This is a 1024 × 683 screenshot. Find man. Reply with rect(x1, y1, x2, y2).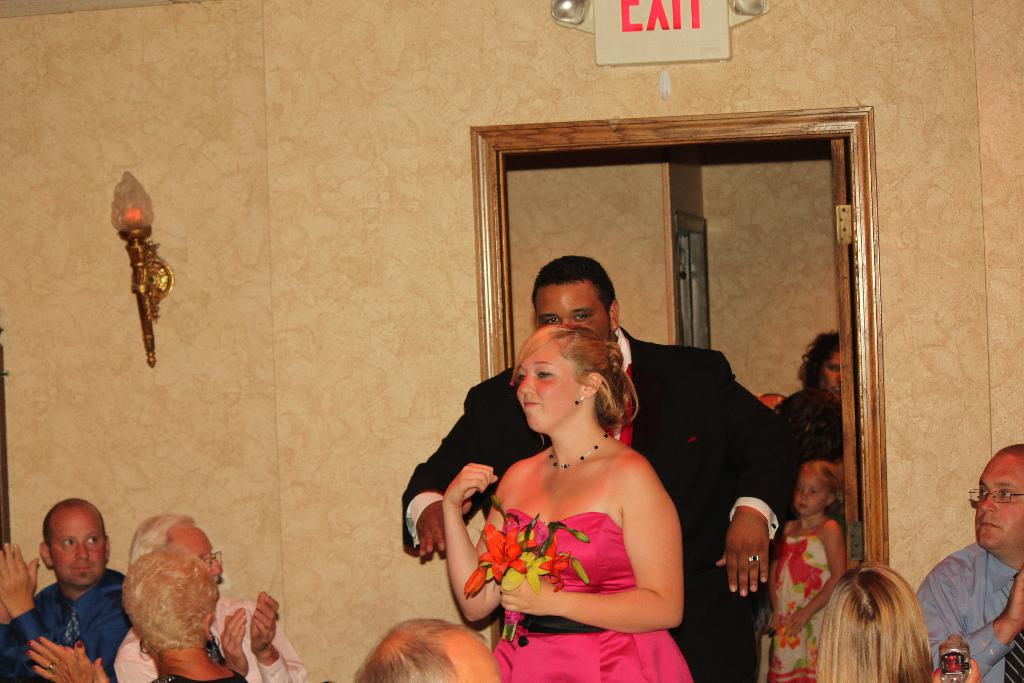
rect(114, 511, 305, 682).
